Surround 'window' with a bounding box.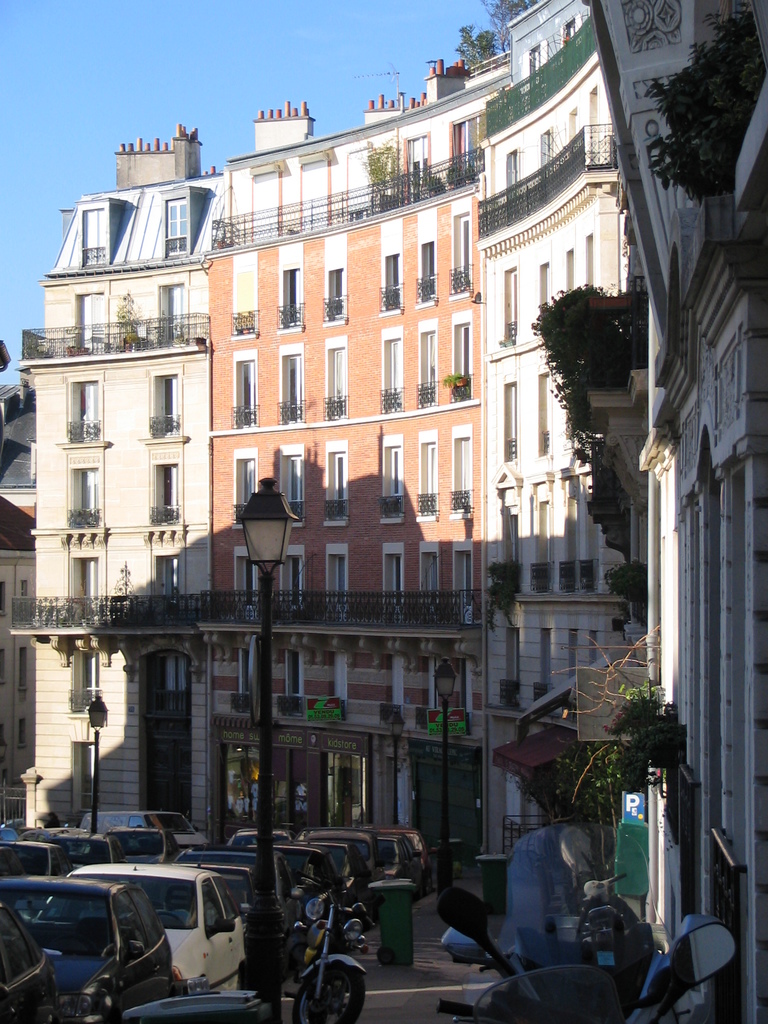
pyautogui.locateOnScreen(424, 330, 434, 407).
